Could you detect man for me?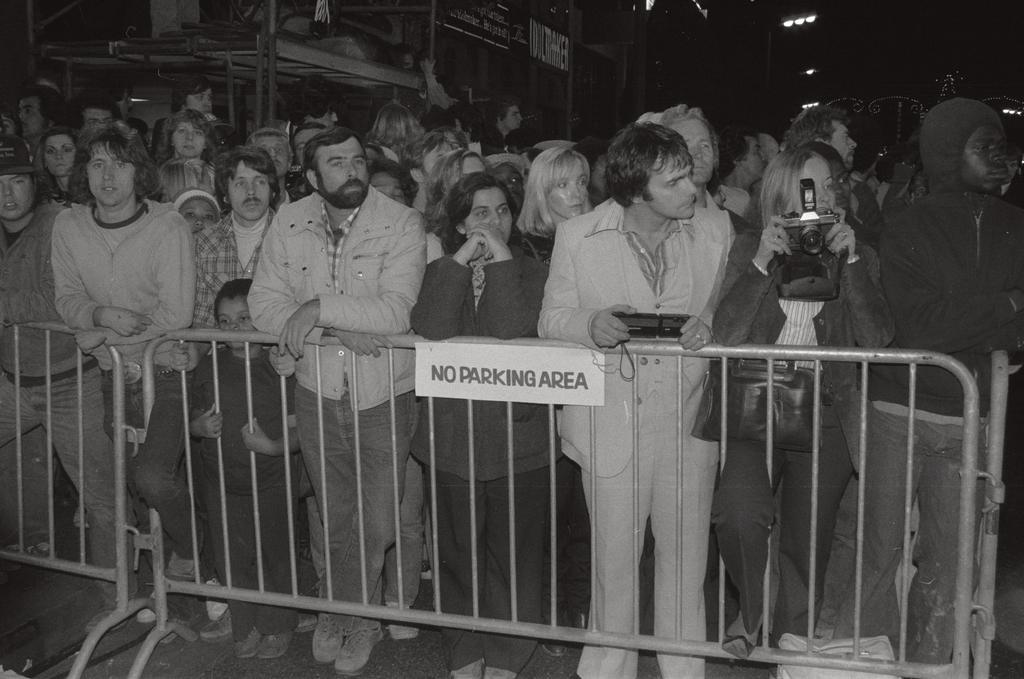
Detection result: (0, 138, 138, 637).
